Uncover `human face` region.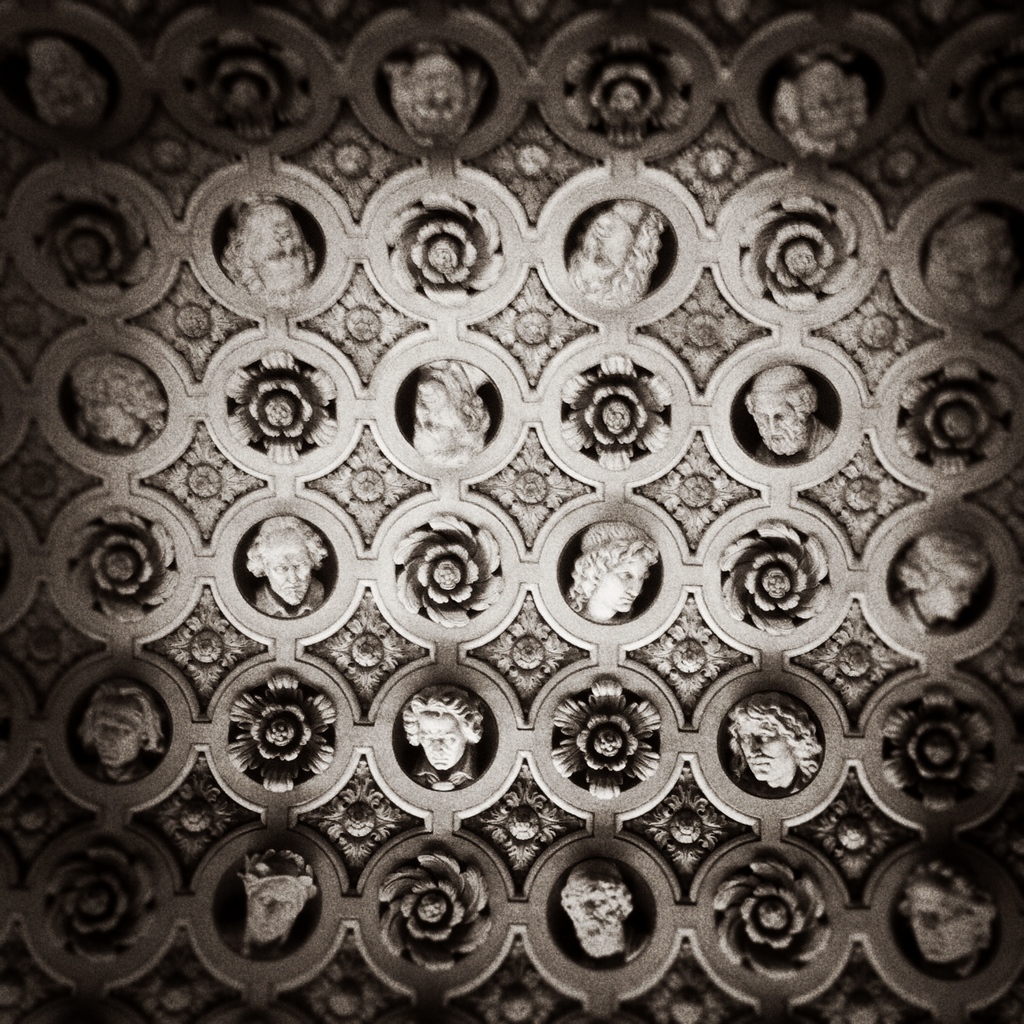
Uncovered: l=410, t=381, r=453, b=449.
